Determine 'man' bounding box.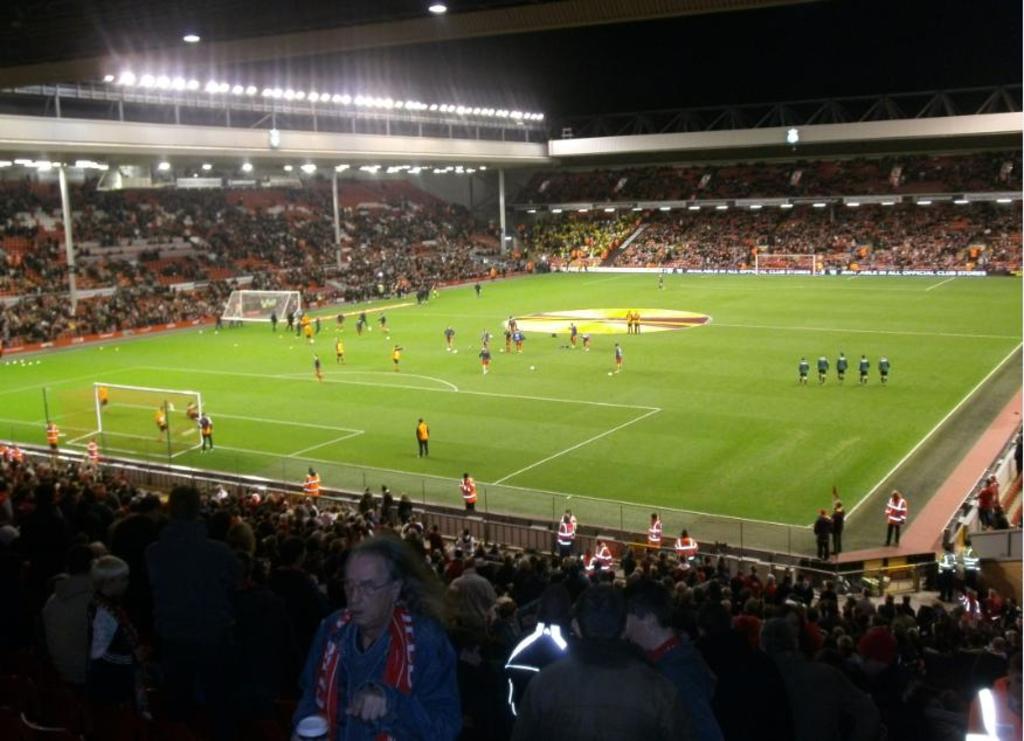
Determined: [840,353,846,381].
